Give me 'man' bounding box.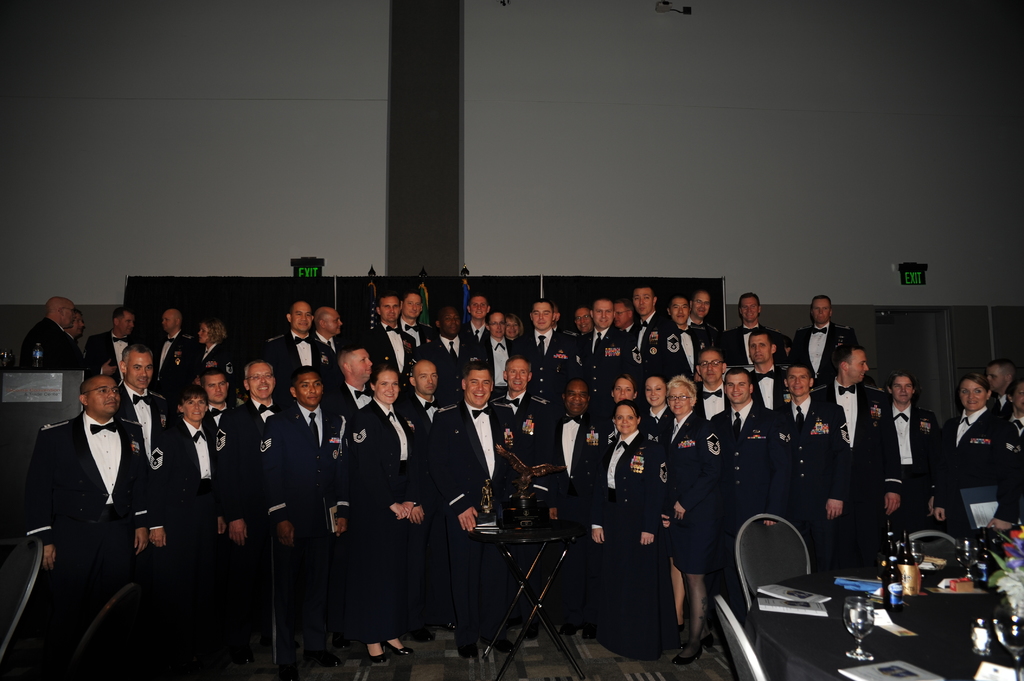
region(689, 287, 721, 337).
